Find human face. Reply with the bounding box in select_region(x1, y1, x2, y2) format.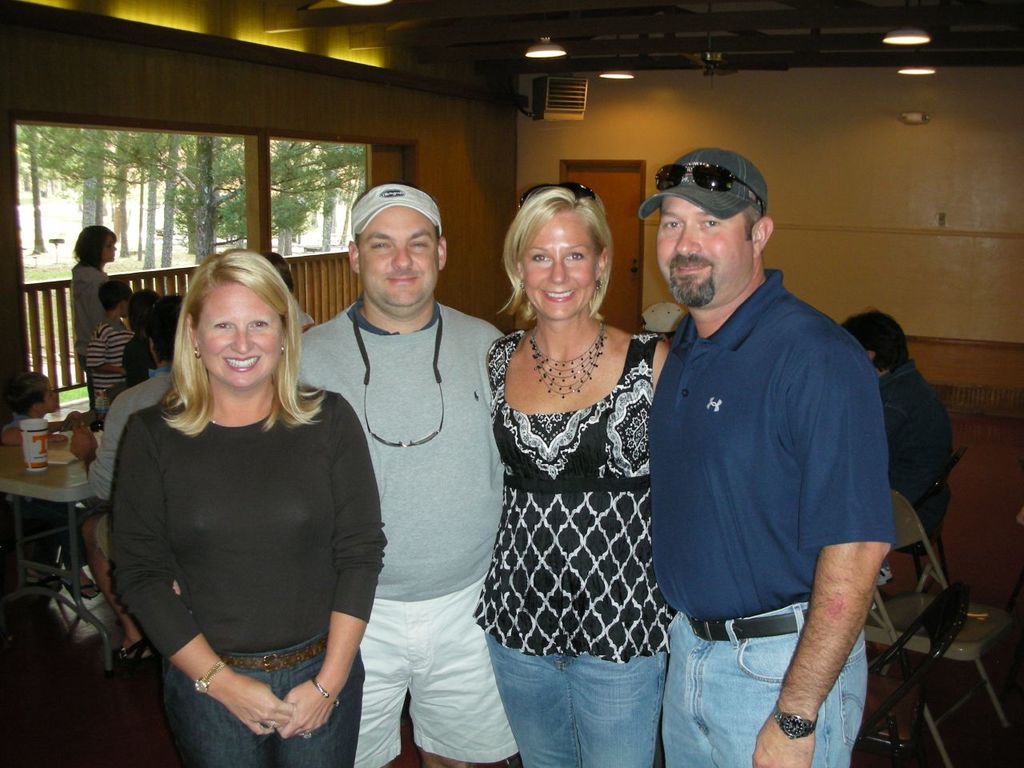
select_region(194, 284, 282, 390).
